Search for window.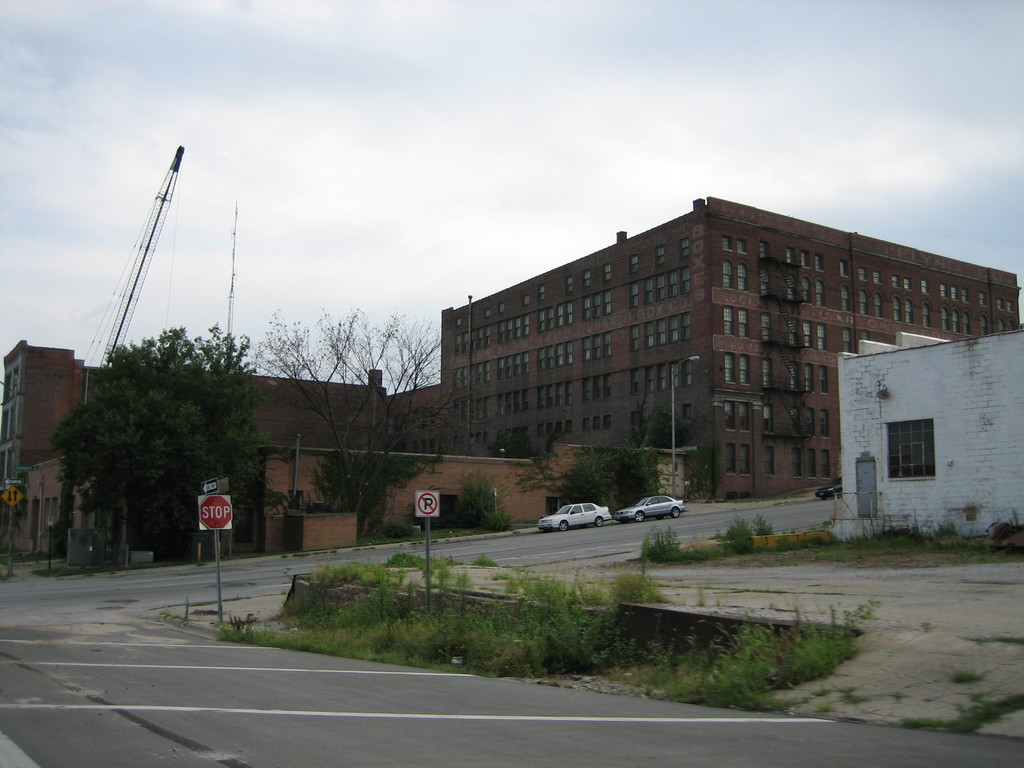
Found at Rect(722, 349, 749, 383).
